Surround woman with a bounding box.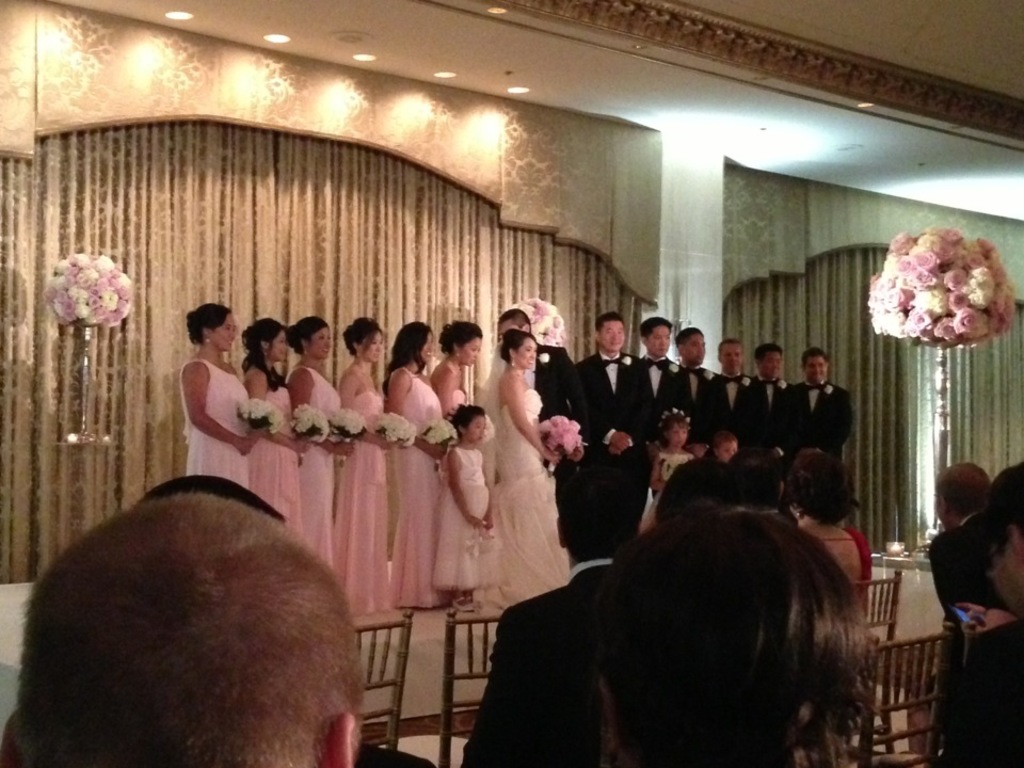
<region>172, 299, 263, 535</region>.
